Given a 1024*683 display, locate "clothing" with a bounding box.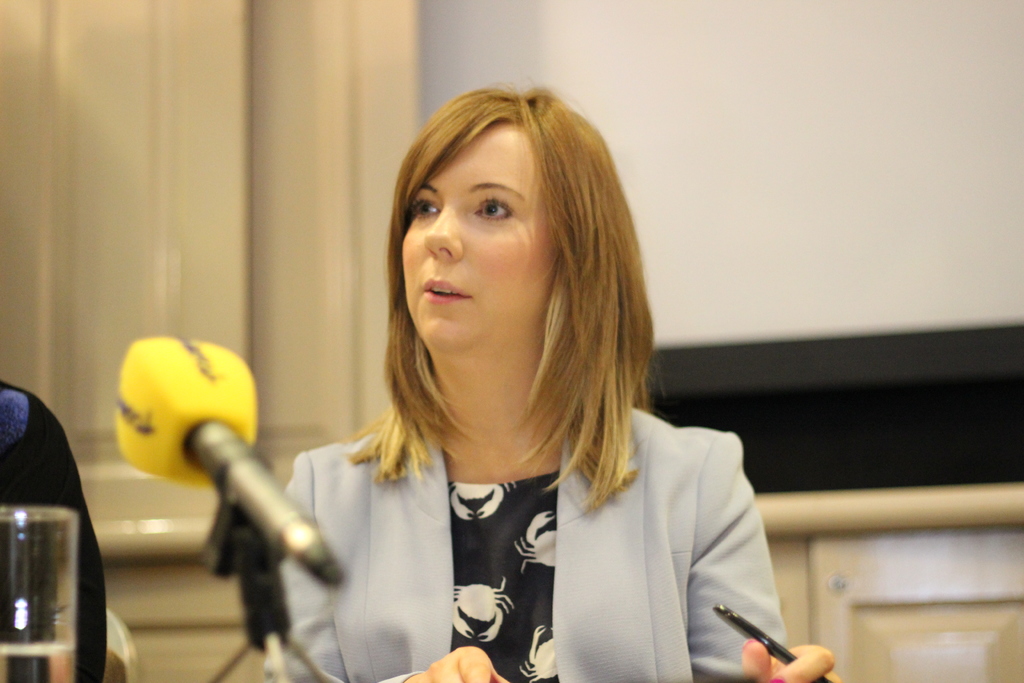
Located: 253/370/797/679.
